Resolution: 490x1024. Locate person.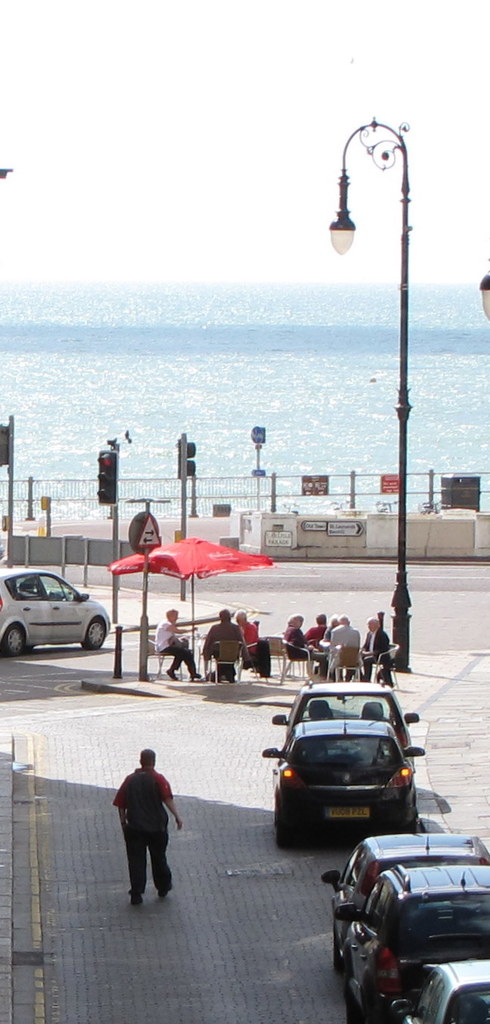
x1=157 y1=608 x2=210 y2=685.
